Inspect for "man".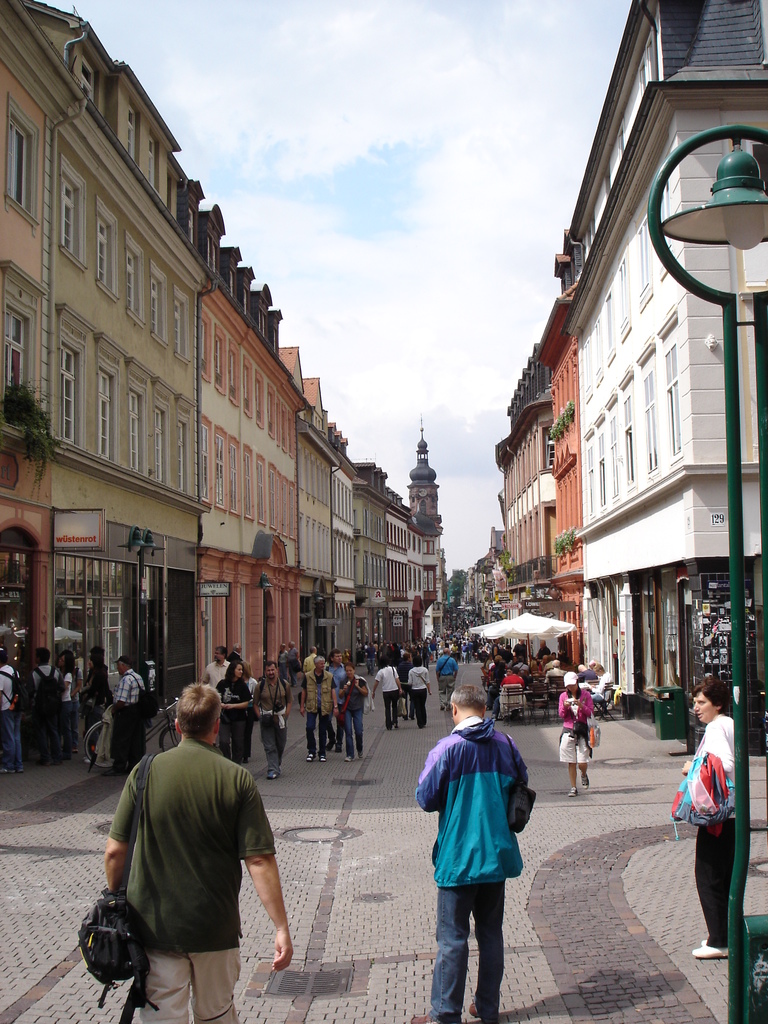
Inspection: 301:653:338:762.
